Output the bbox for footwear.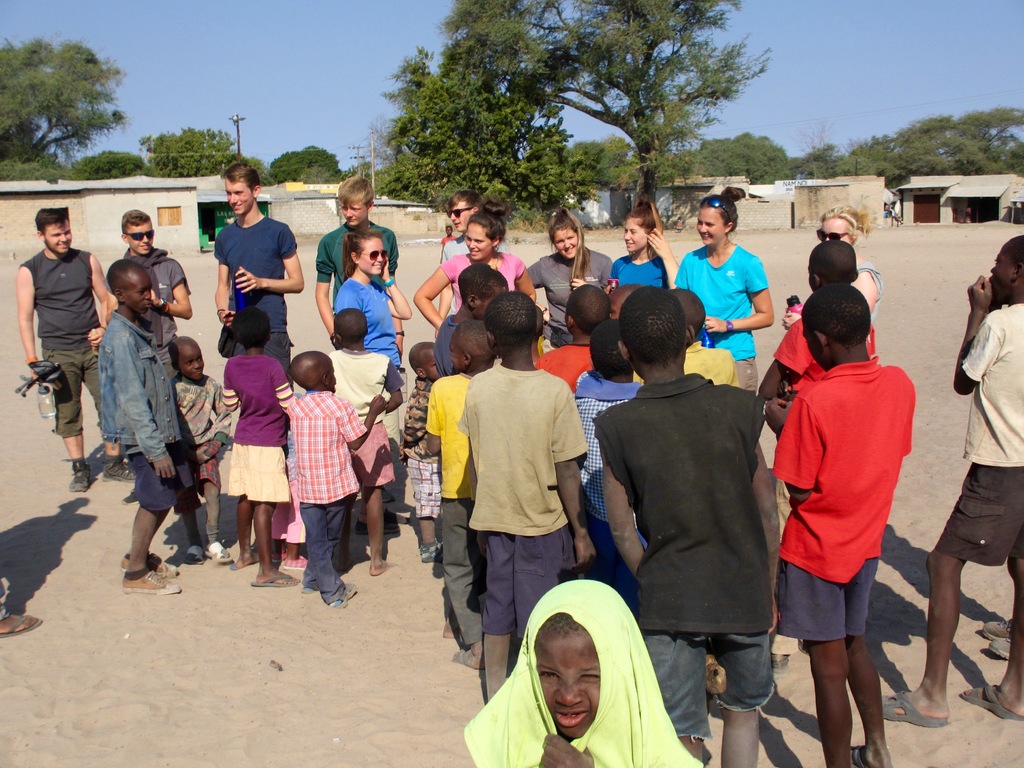
pyautogui.locateOnScreen(68, 455, 91, 496).
